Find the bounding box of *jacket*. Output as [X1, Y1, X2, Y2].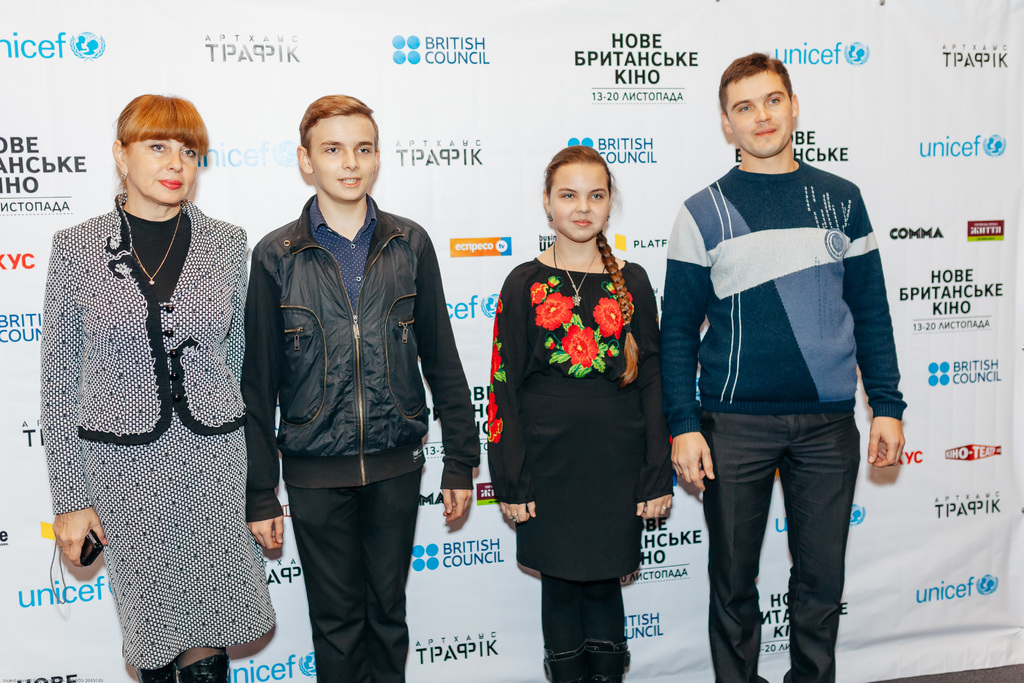
[241, 192, 479, 520].
